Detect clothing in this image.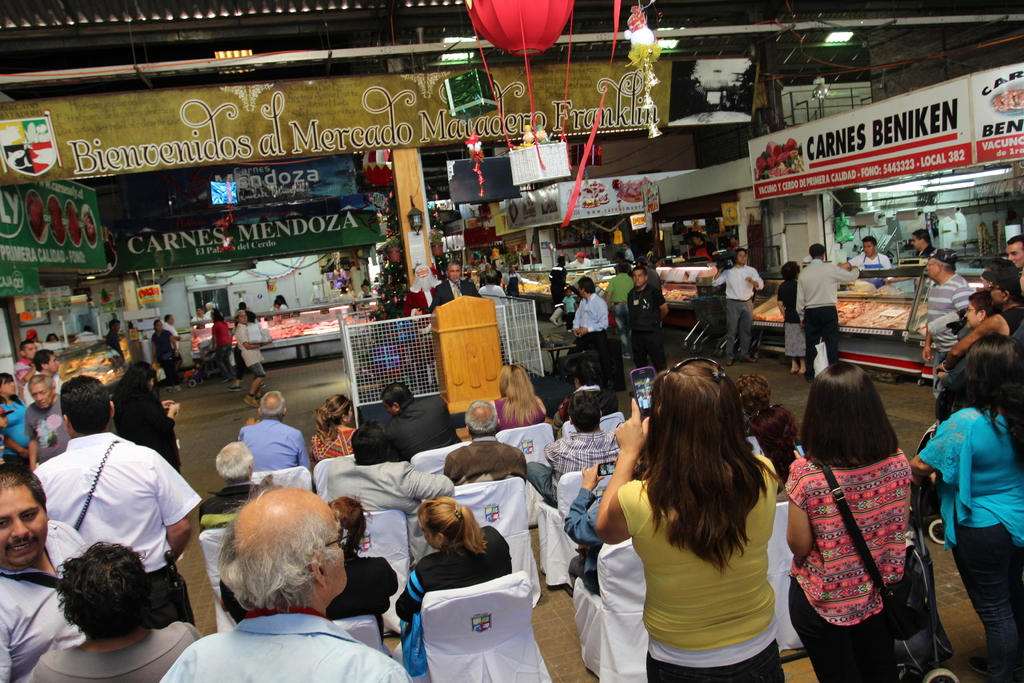
Detection: [630, 292, 666, 369].
